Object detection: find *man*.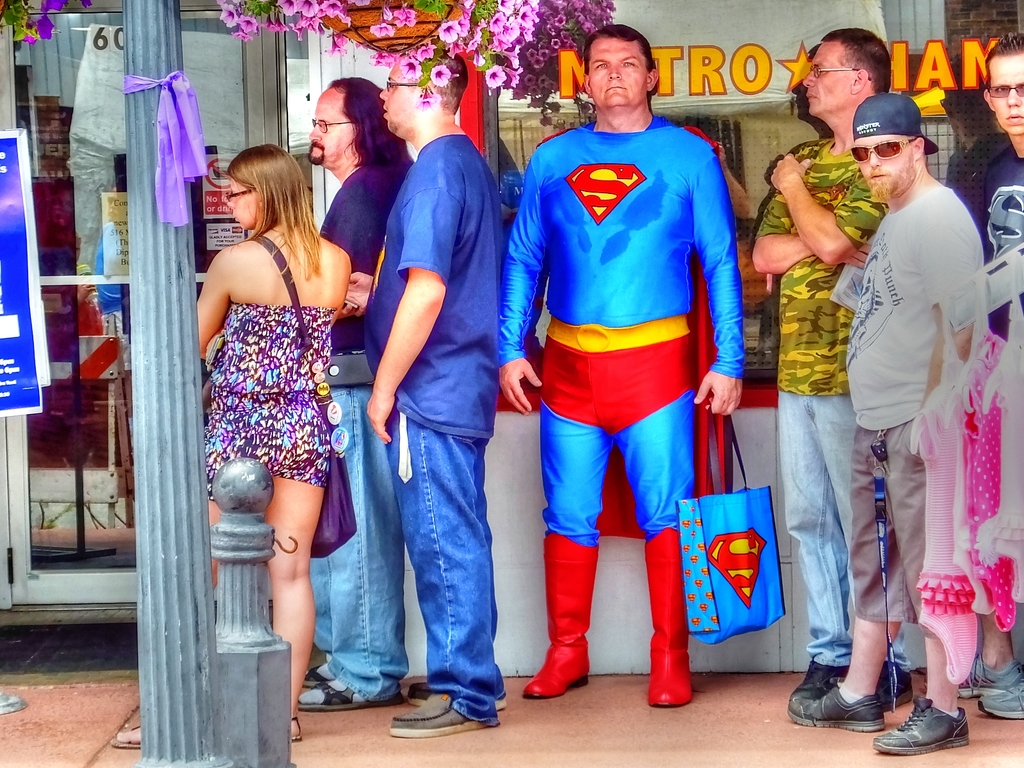
{"left": 753, "top": 25, "right": 916, "bottom": 718}.
